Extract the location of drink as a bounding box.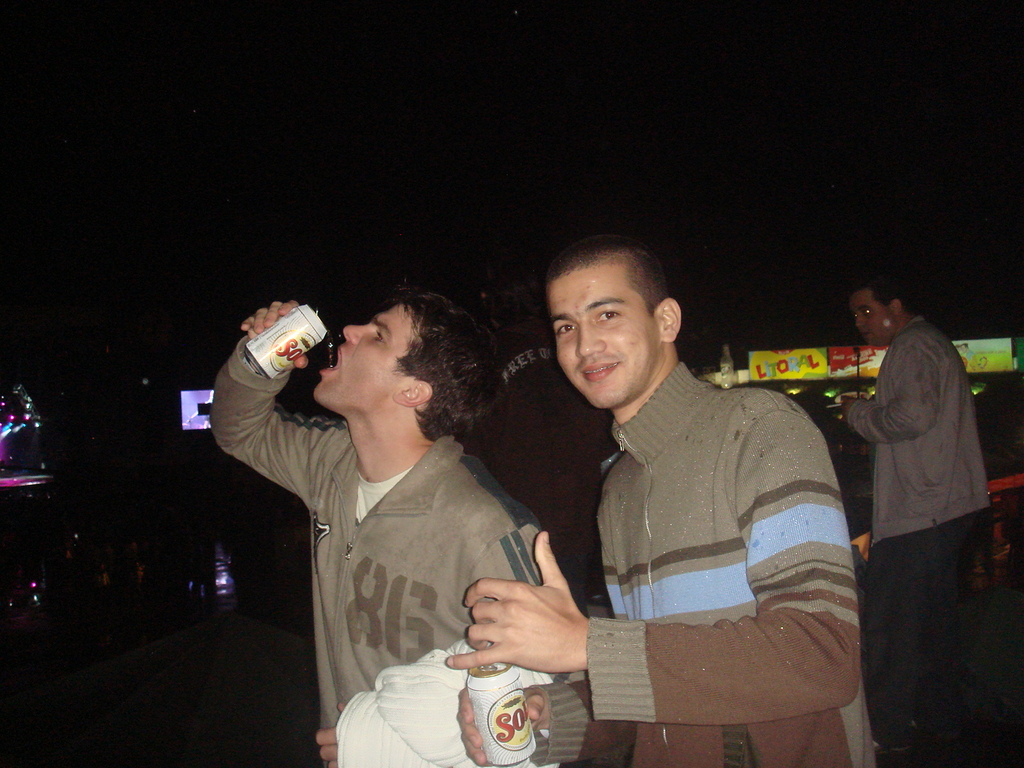
[x1=241, y1=304, x2=317, y2=379].
